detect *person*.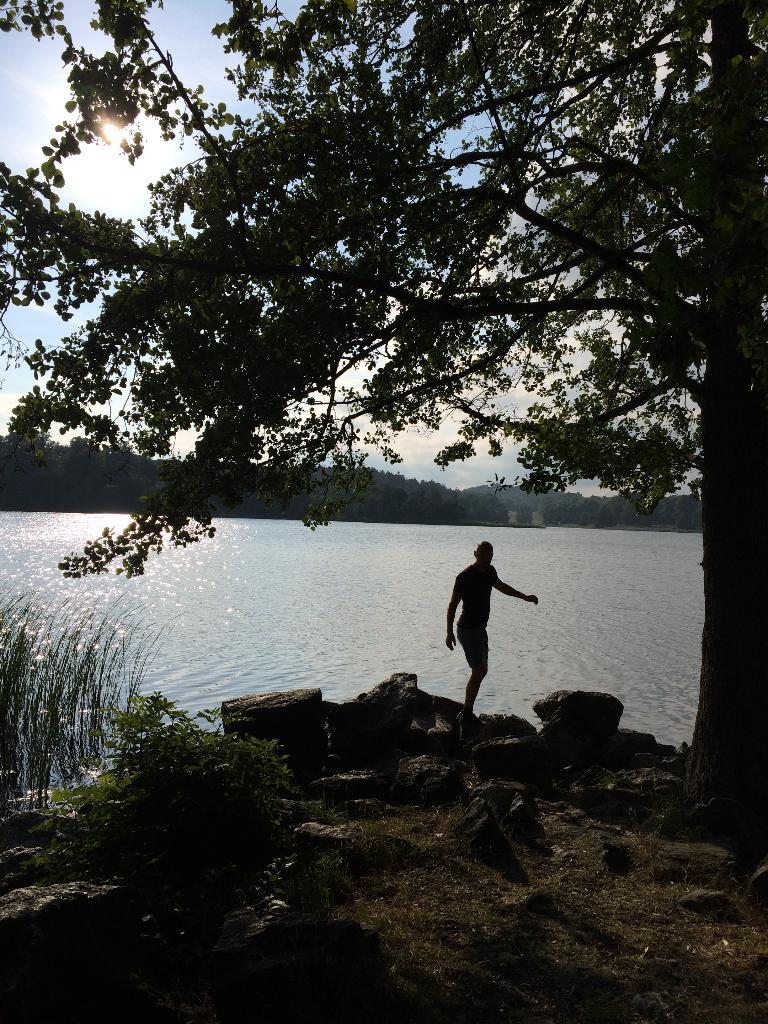
Detected at detection(445, 536, 540, 712).
